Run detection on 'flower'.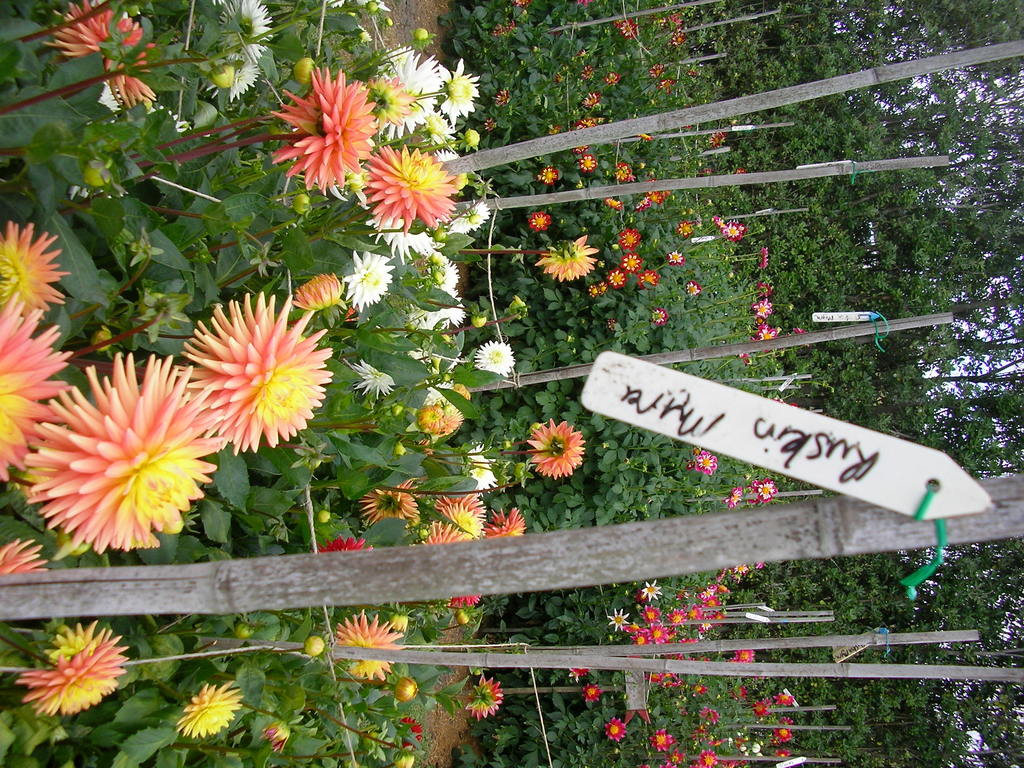
Result: (650,62,662,79).
